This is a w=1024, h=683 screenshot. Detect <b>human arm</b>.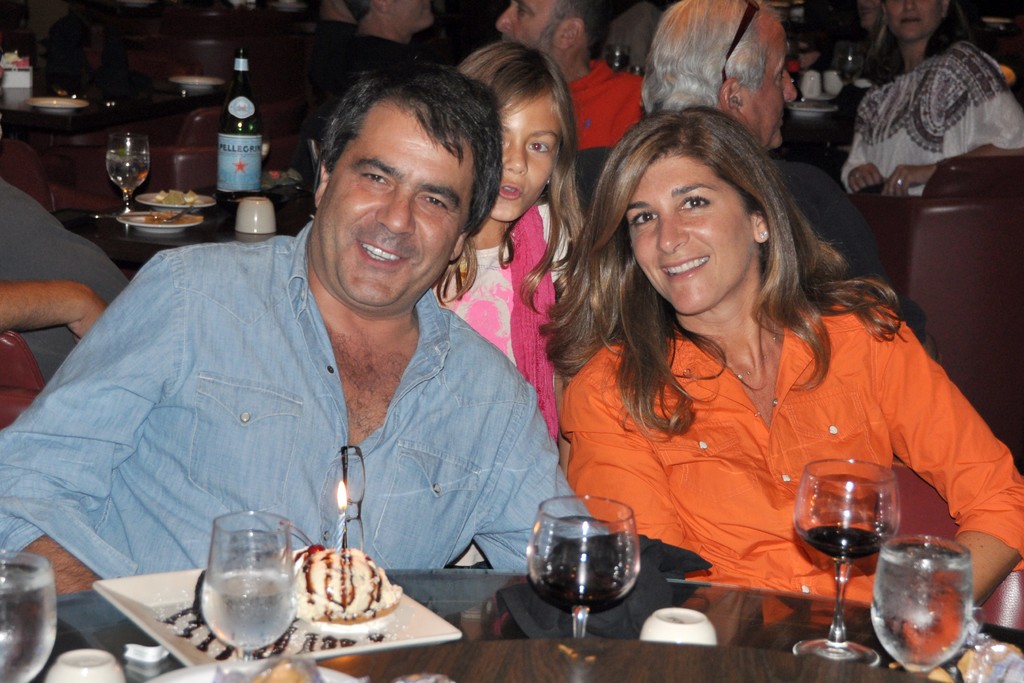
select_region(885, 37, 1023, 195).
